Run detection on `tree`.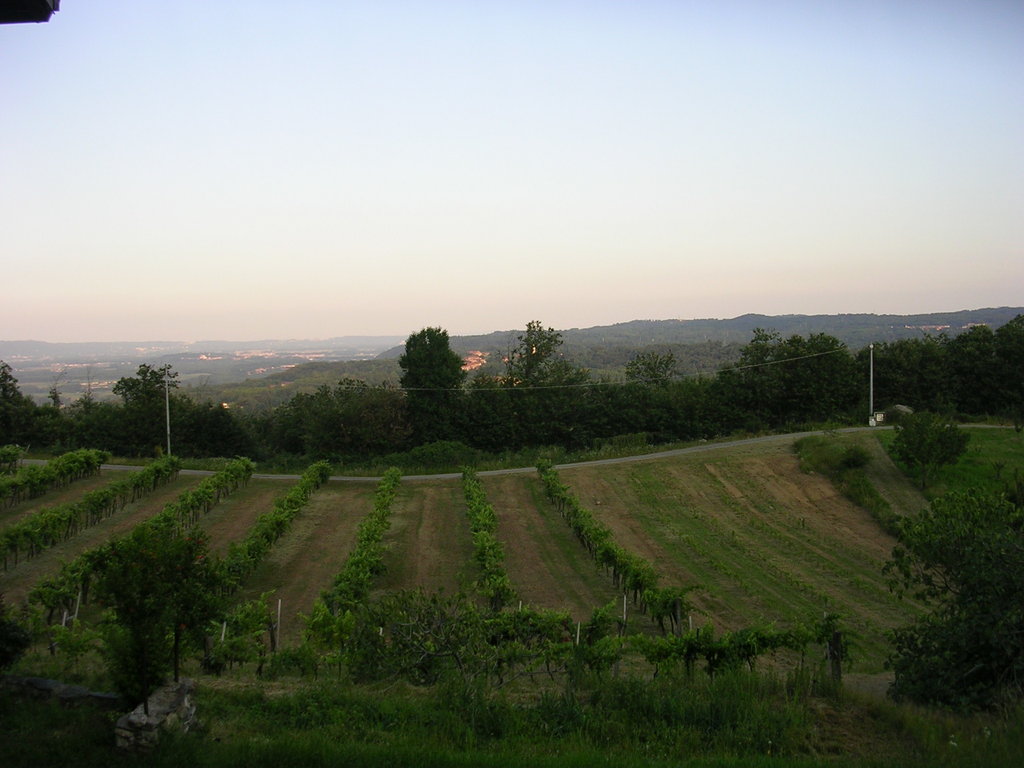
Result: detection(878, 467, 1023, 722).
